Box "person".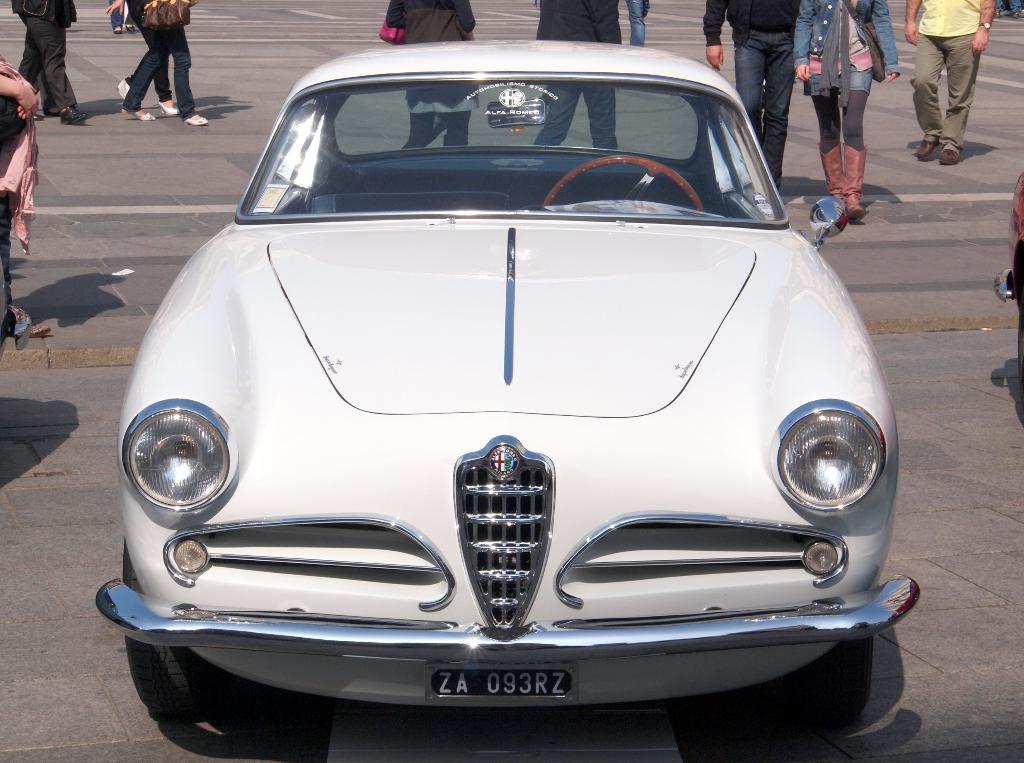
<box>13,0,93,147</box>.
